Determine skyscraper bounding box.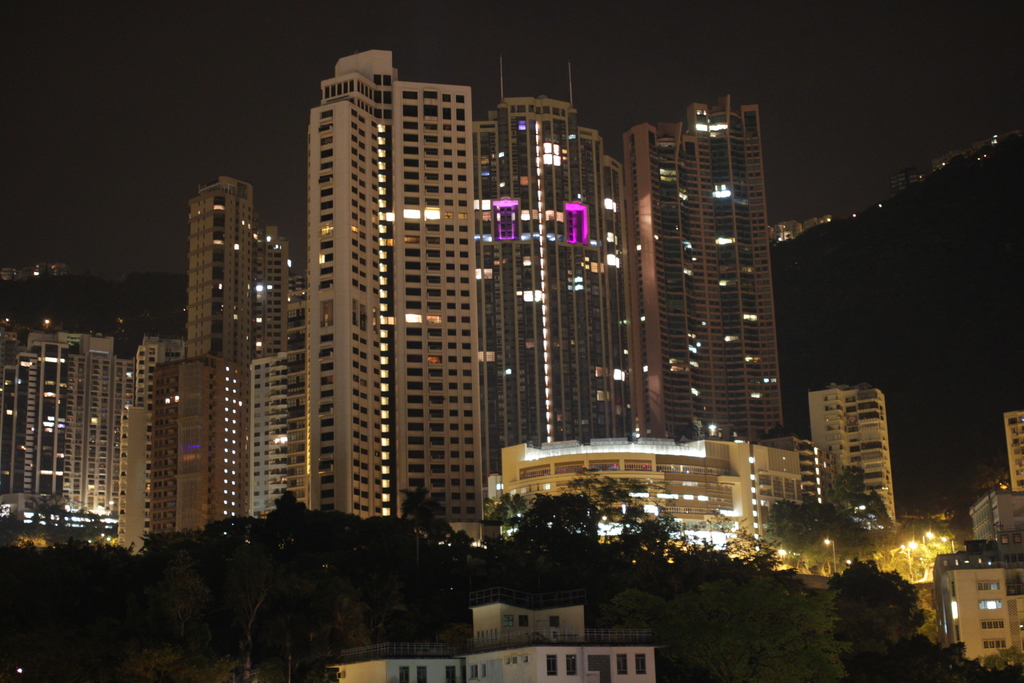
Determined: locate(396, 76, 801, 531).
